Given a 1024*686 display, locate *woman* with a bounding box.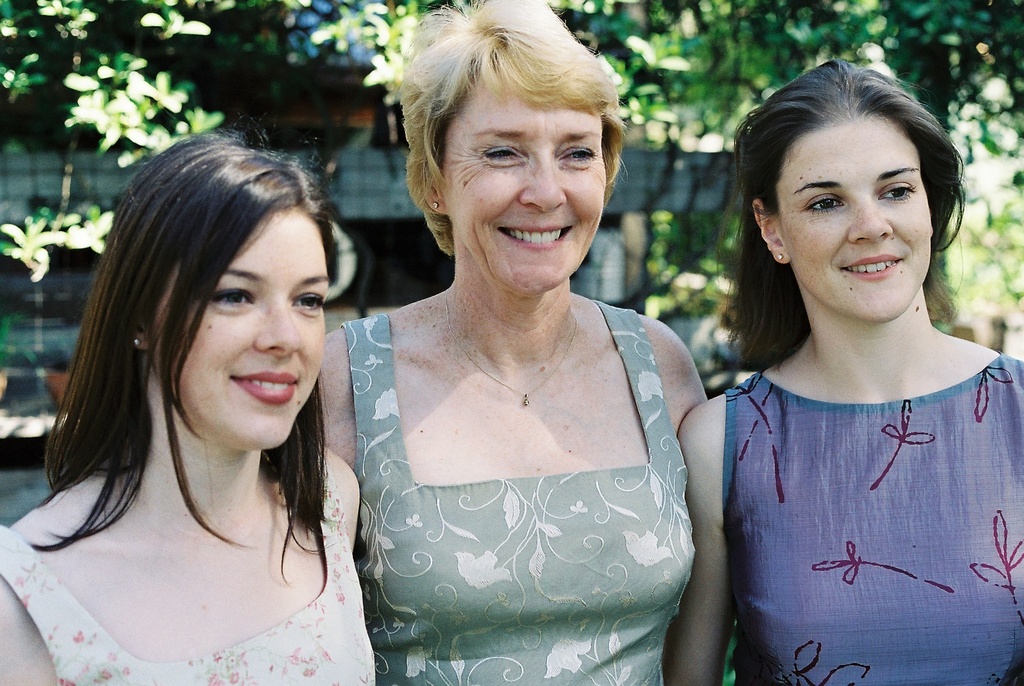
Located: {"left": 316, "top": 20, "right": 712, "bottom": 681}.
